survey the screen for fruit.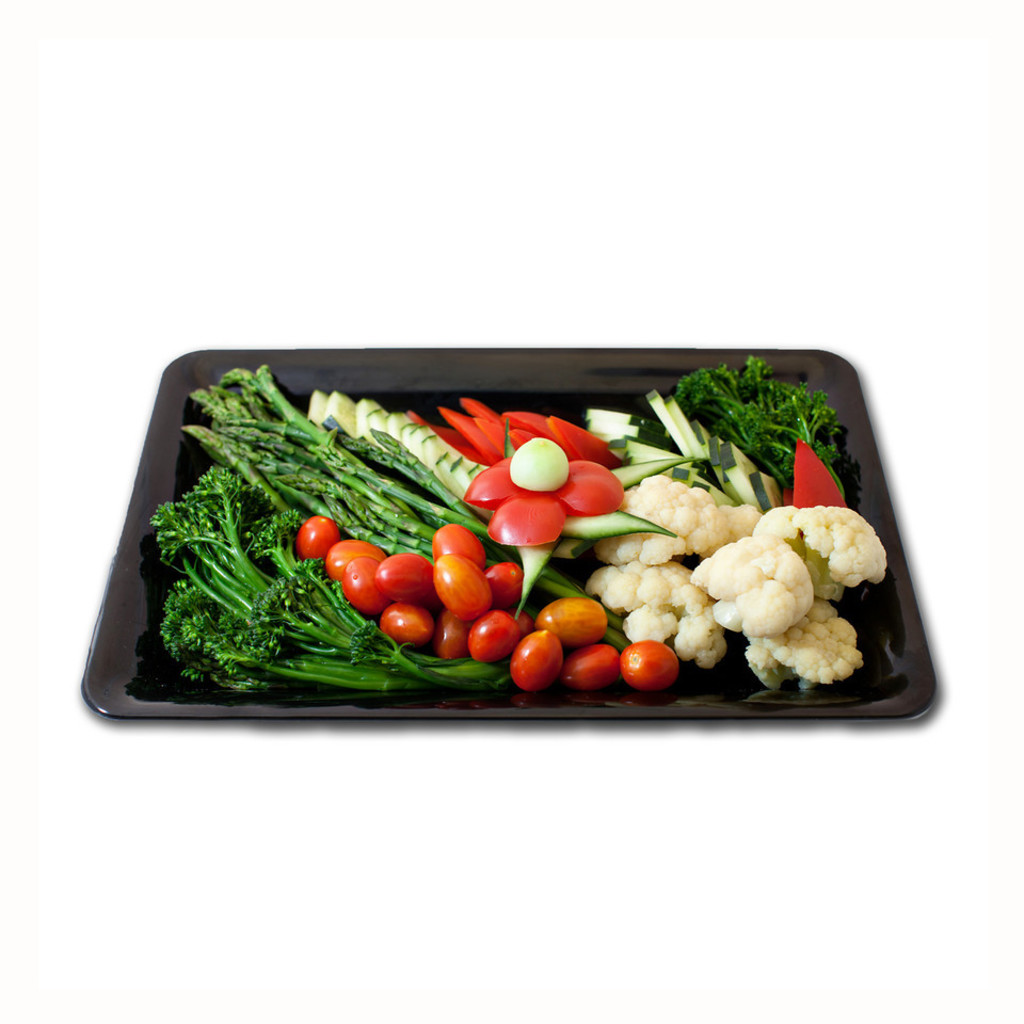
Survey found: detection(297, 513, 339, 563).
